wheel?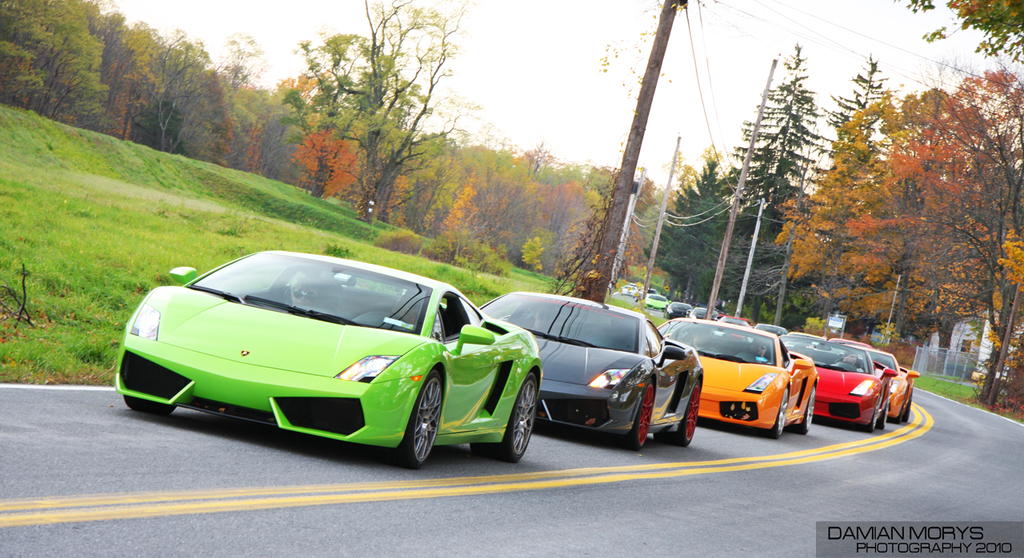
(122, 393, 178, 419)
